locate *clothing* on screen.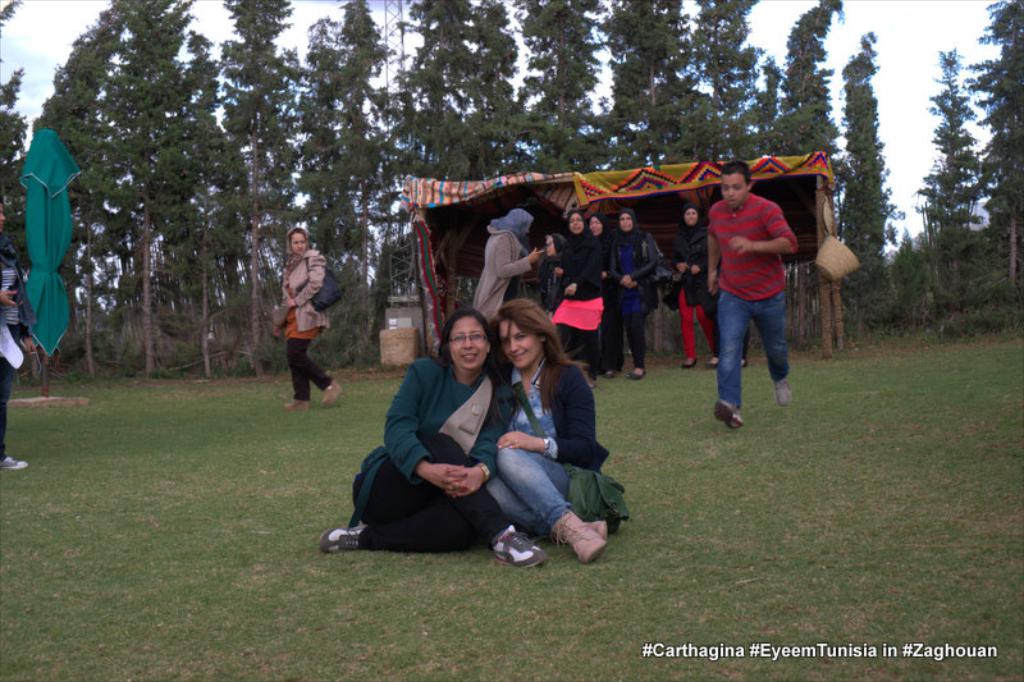
On screen at <region>662, 234, 717, 362</region>.
